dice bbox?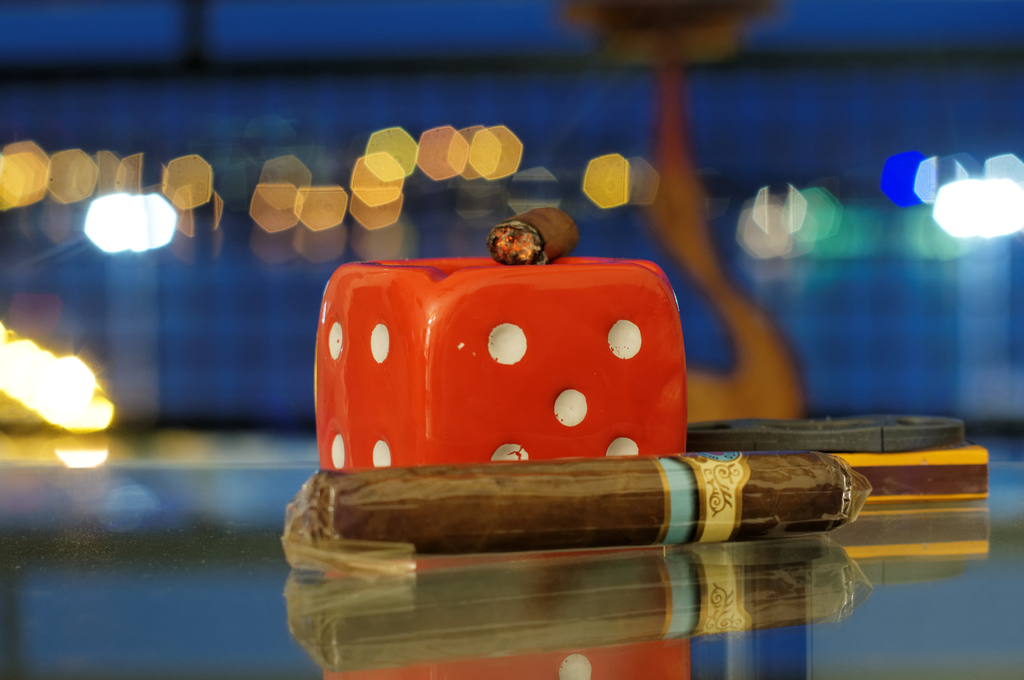
crop(314, 249, 690, 470)
